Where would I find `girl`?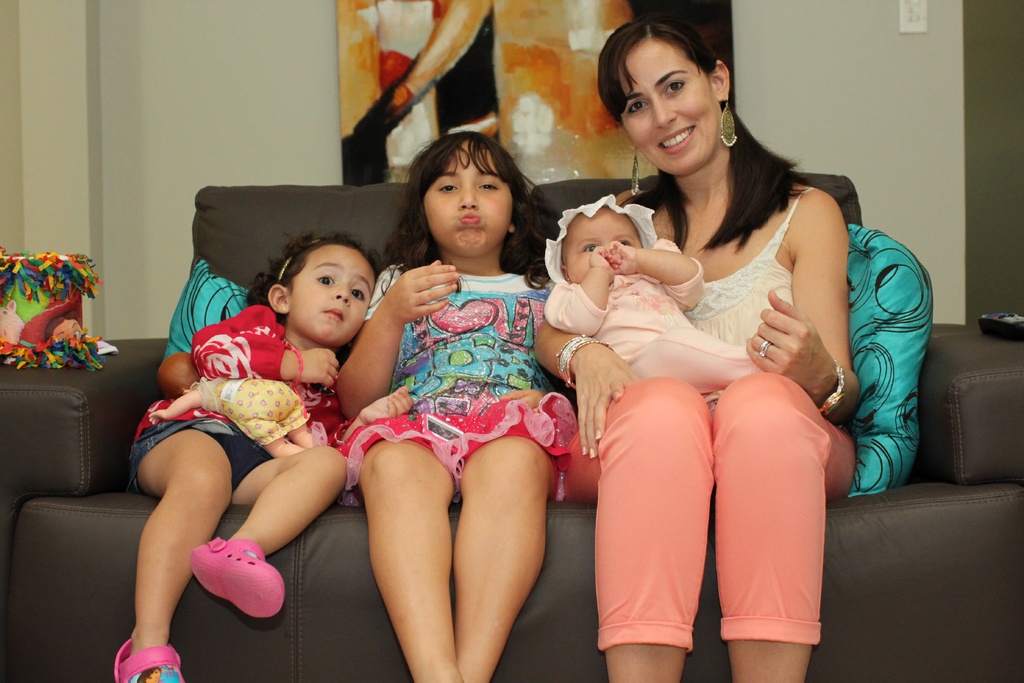
At {"left": 124, "top": 220, "right": 410, "bottom": 682}.
